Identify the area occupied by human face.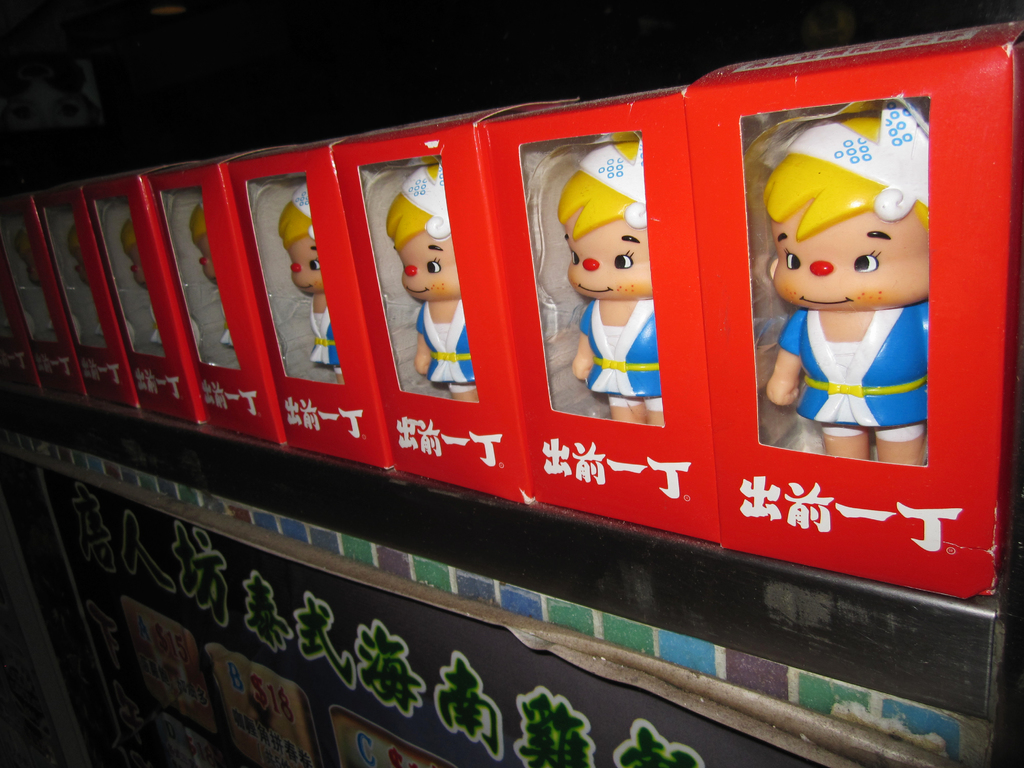
Area: (566, 214, 655, 295).
